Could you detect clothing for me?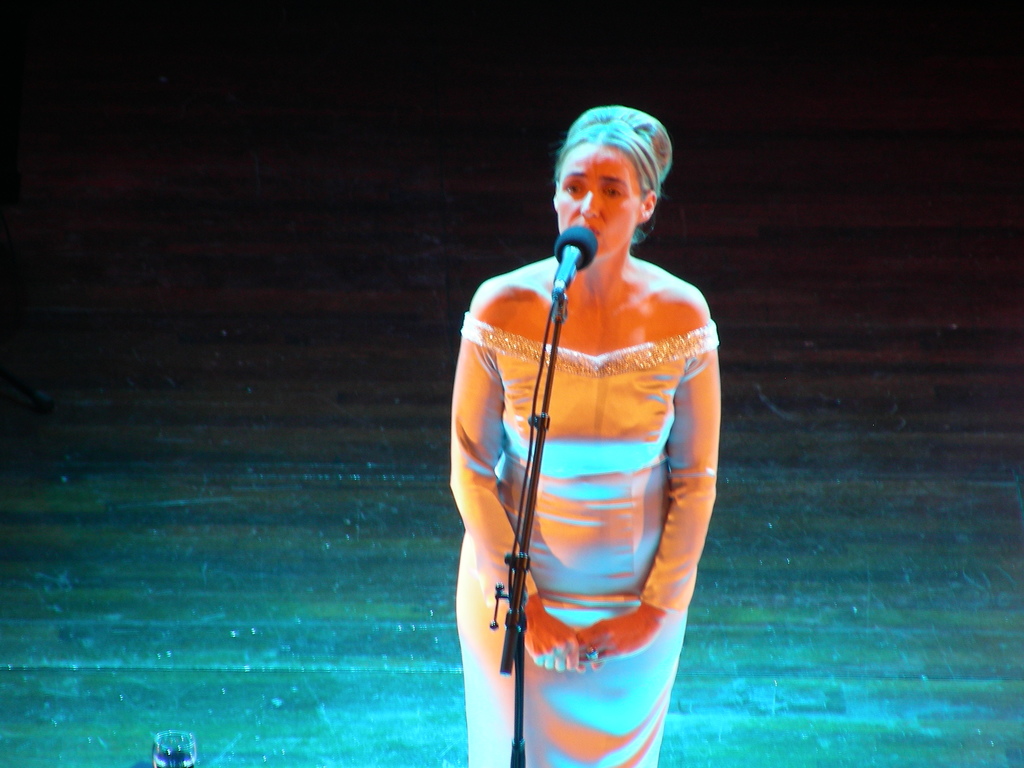
Detection result: bbox=(447, 312, 723, 767).
